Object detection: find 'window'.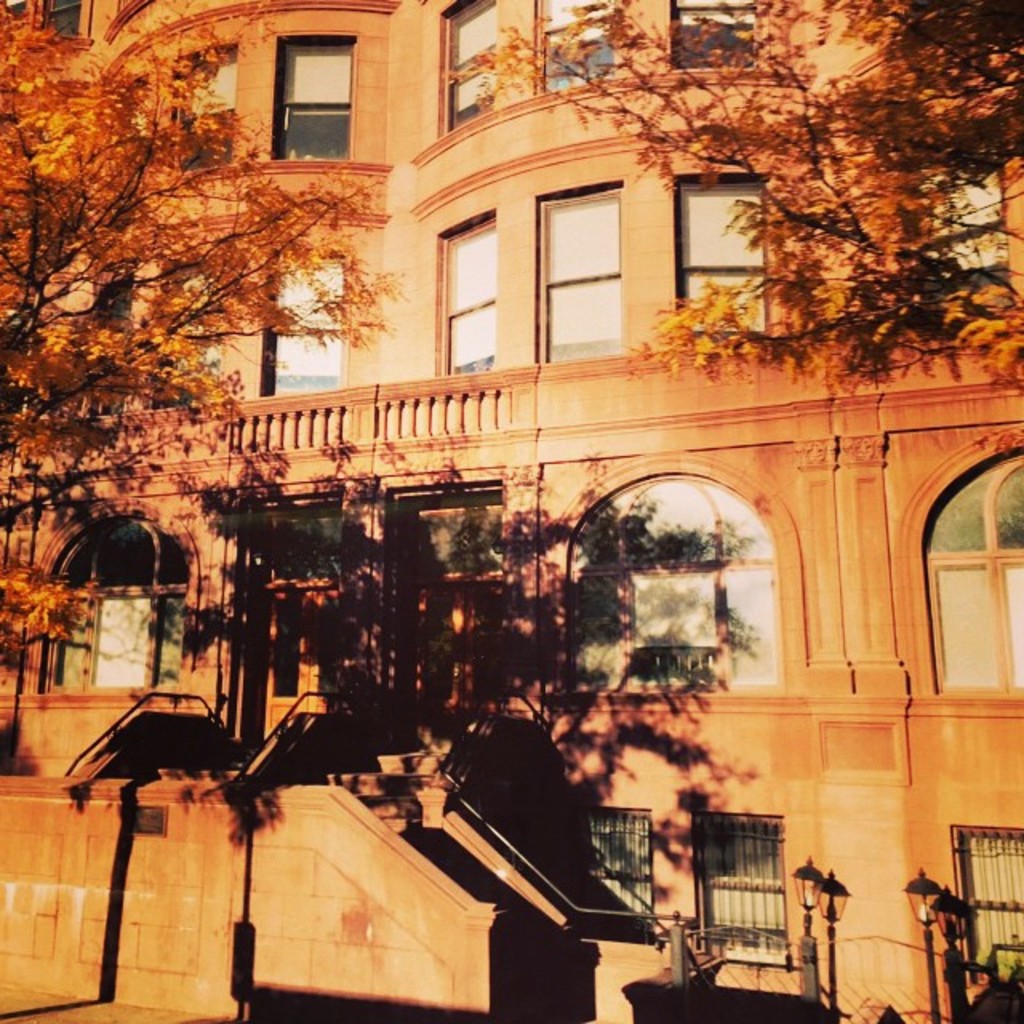
[434,226,490,373].
